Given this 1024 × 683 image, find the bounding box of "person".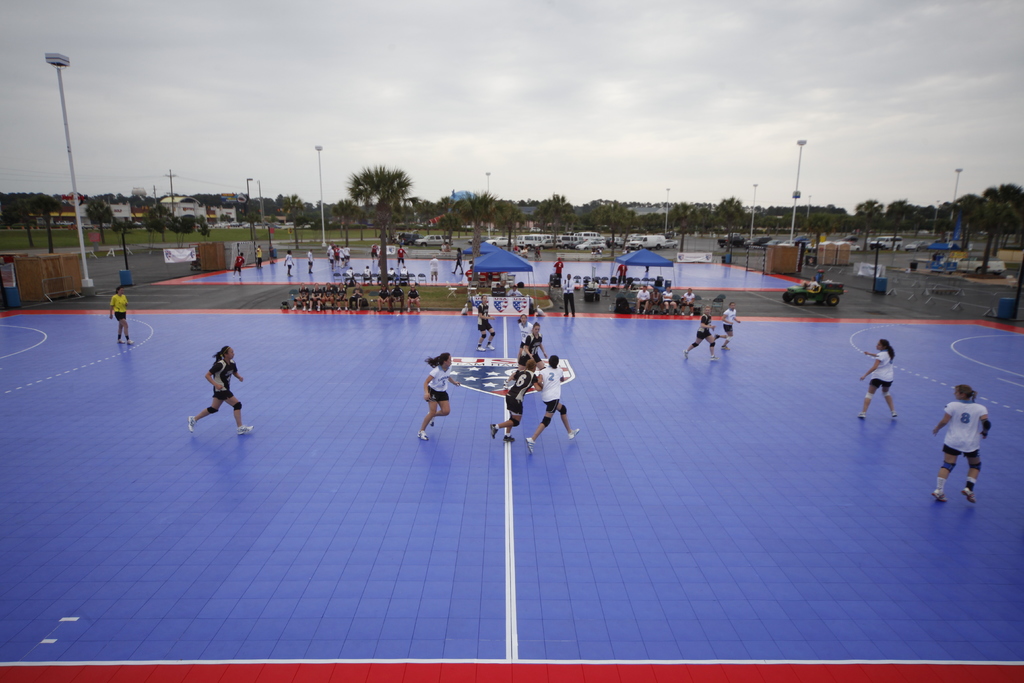
661:286:680:315.
